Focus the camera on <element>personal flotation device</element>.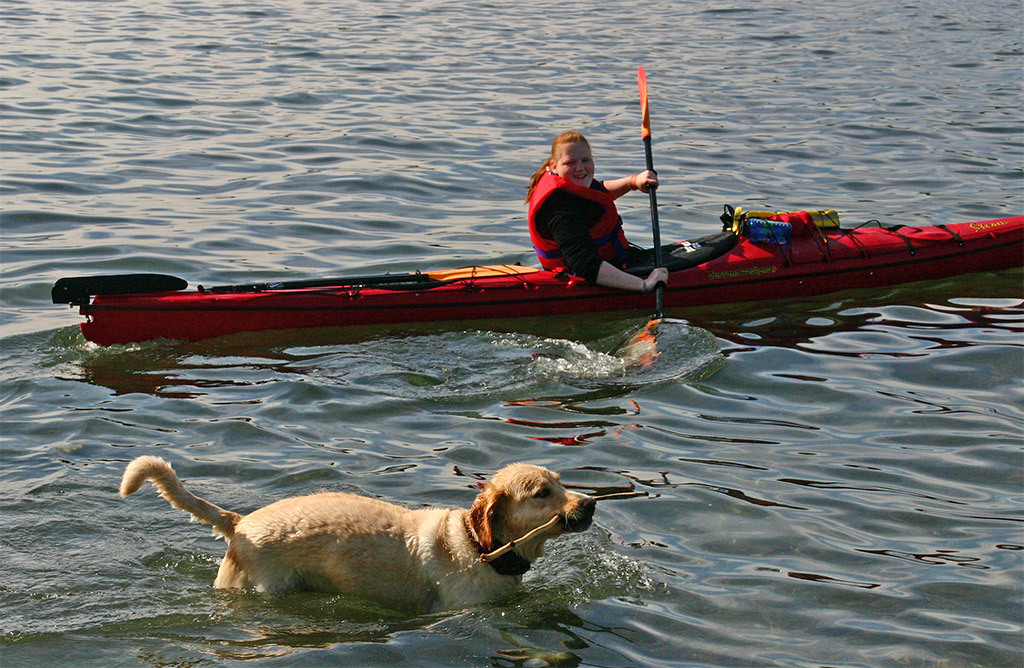
Focus region: crop(530, 170, 632, 283).
